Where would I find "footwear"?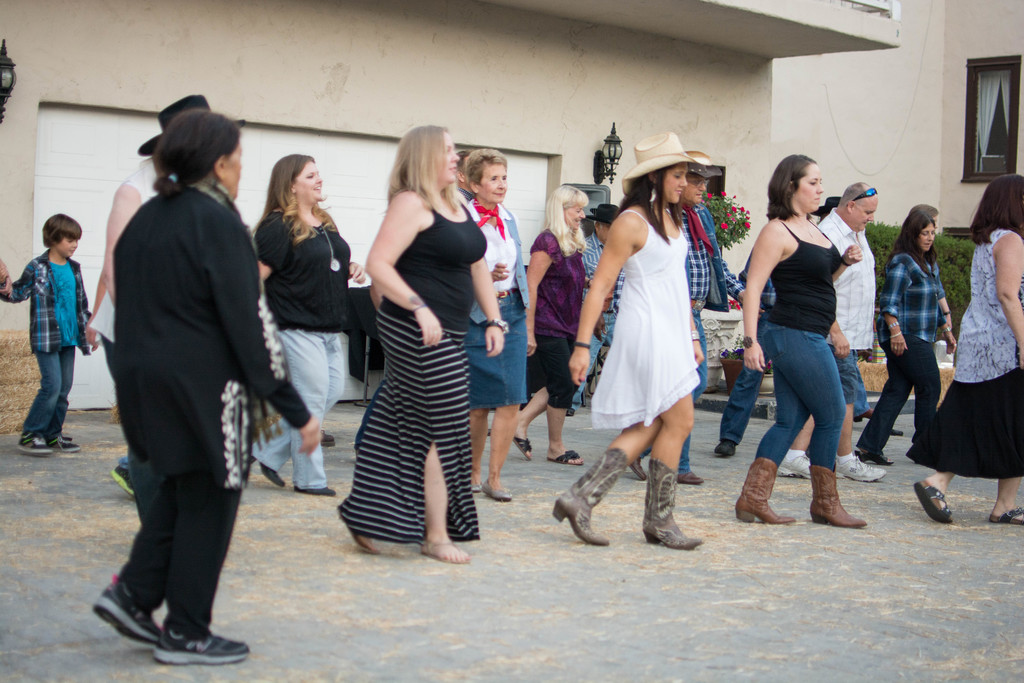
At 771/457/807/477.
